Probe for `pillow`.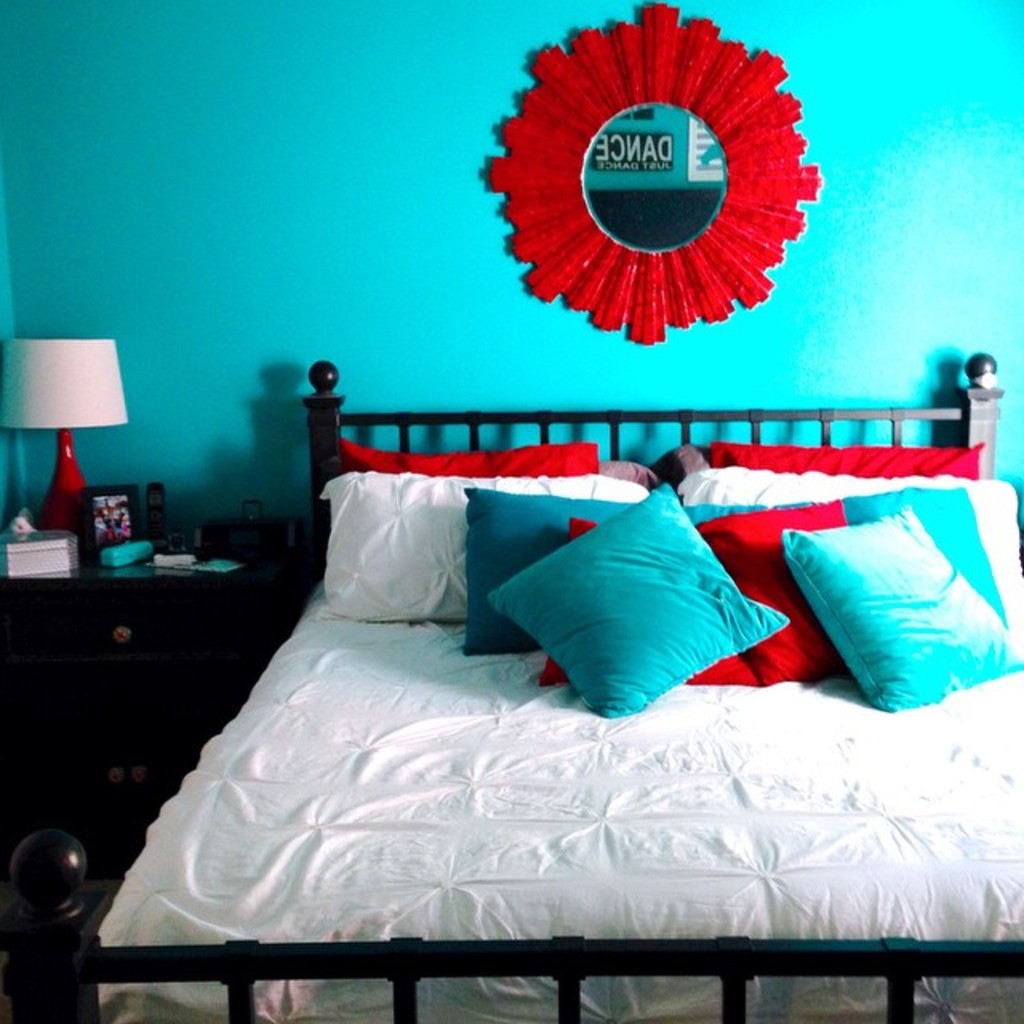
Probe result: left=467, top=483, right=774, bottom=659.
